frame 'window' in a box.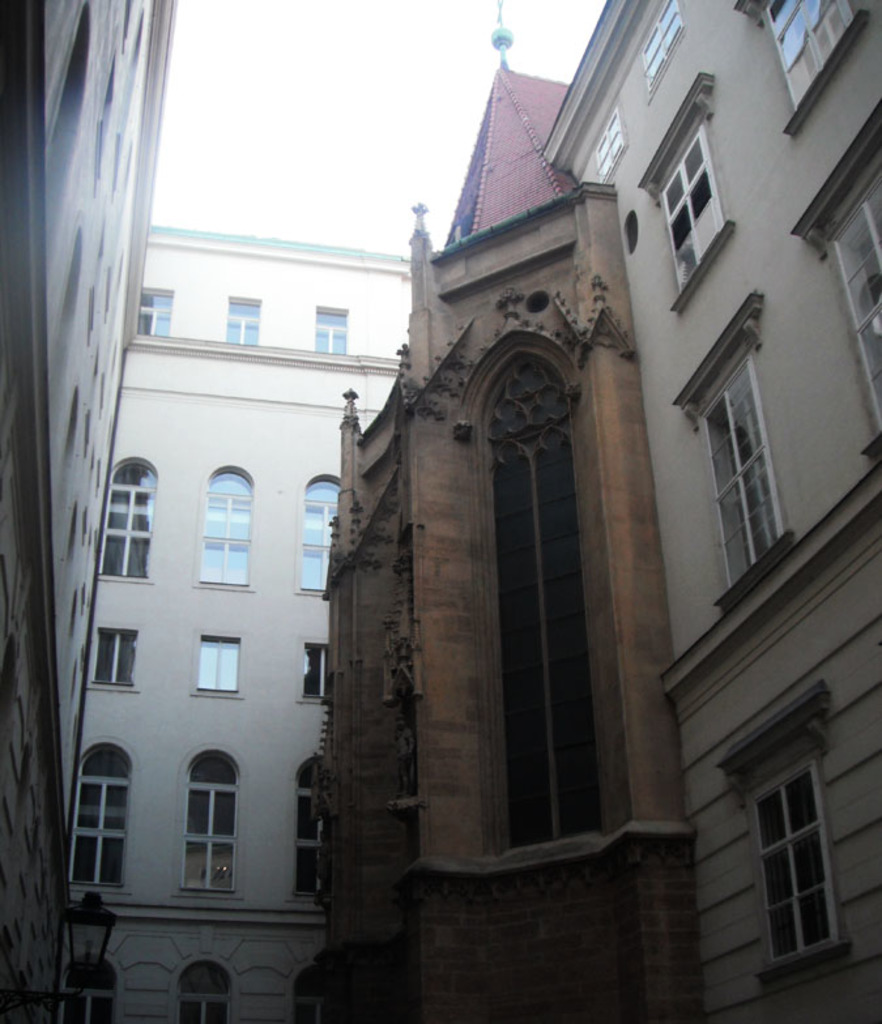
l=200, t=468, r=257, b=590.
